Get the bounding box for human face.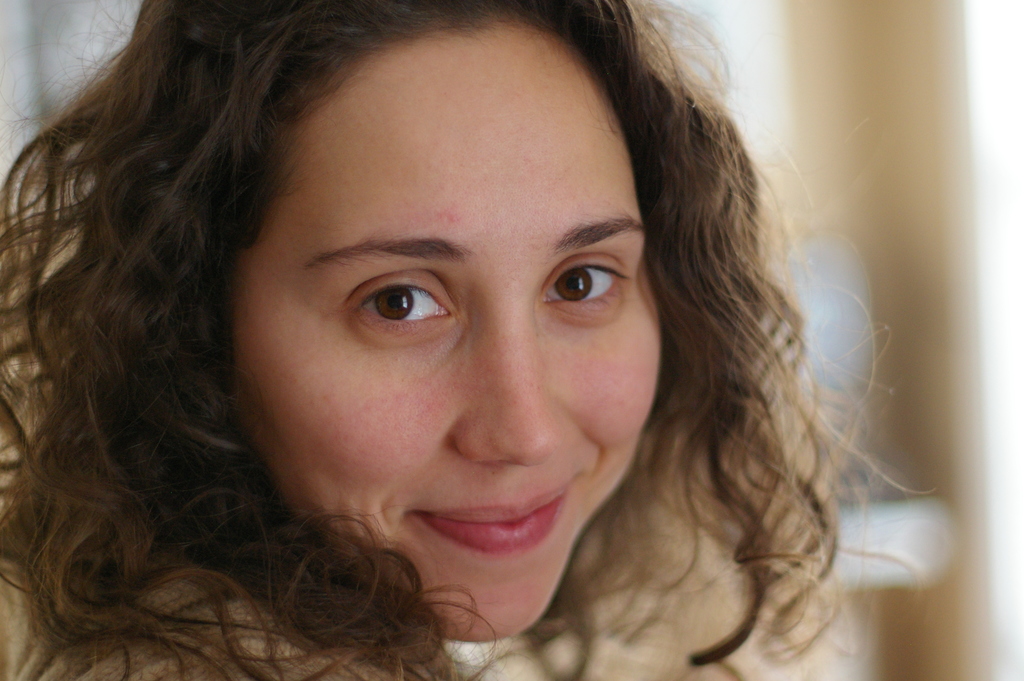
l=238, t=21, r=674, b=641.
